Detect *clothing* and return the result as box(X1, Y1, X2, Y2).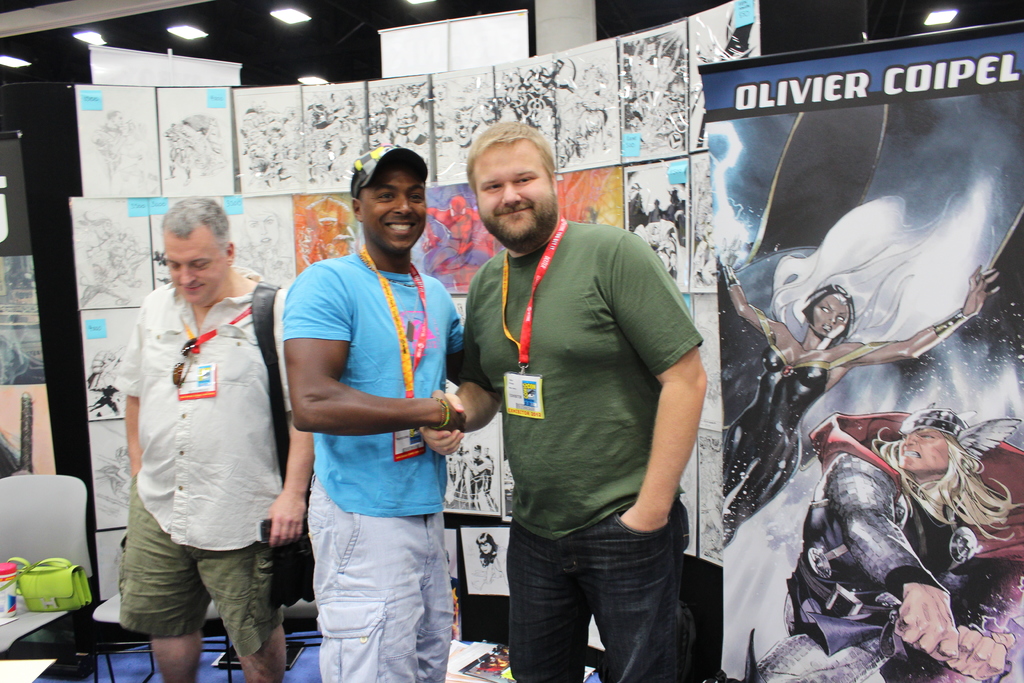
box(742, 404, 984, 682).
